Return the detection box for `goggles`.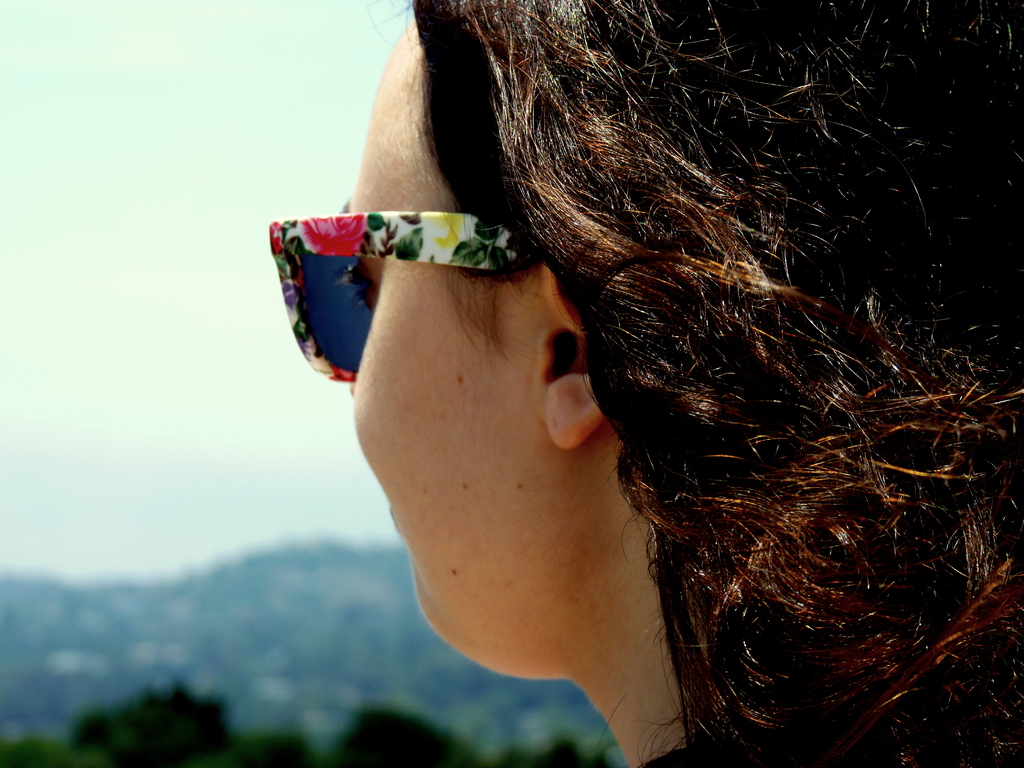
(271, 186, 457, 374).
